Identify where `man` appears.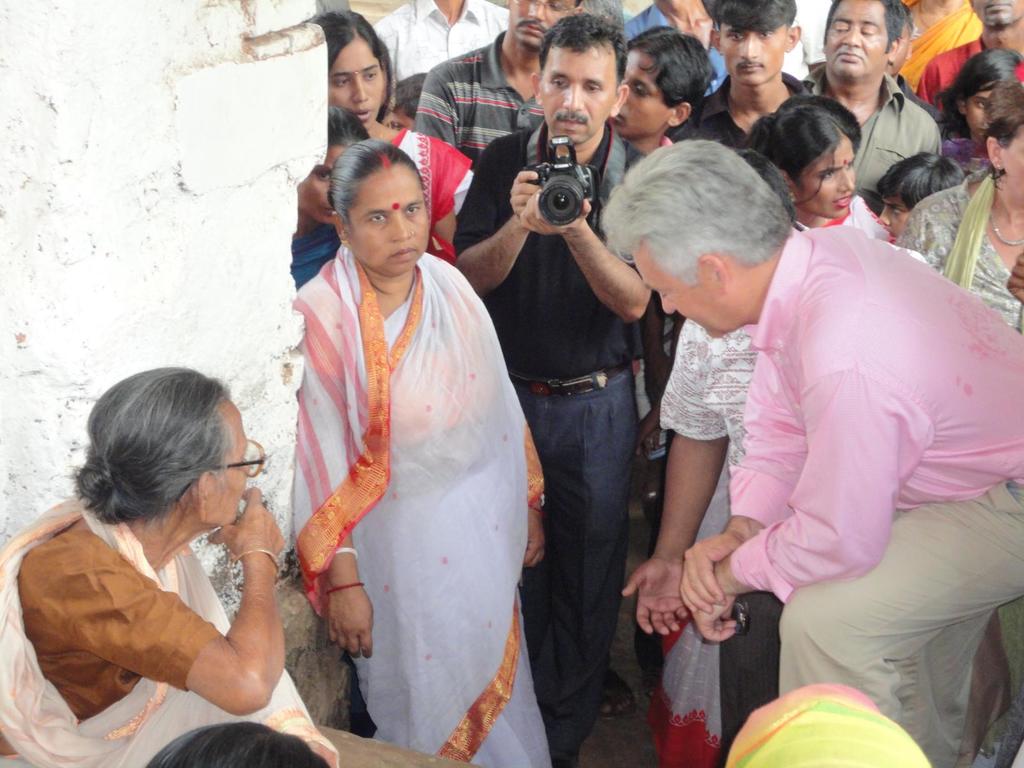
Appears at select_region(458, 12, 651, 767).
